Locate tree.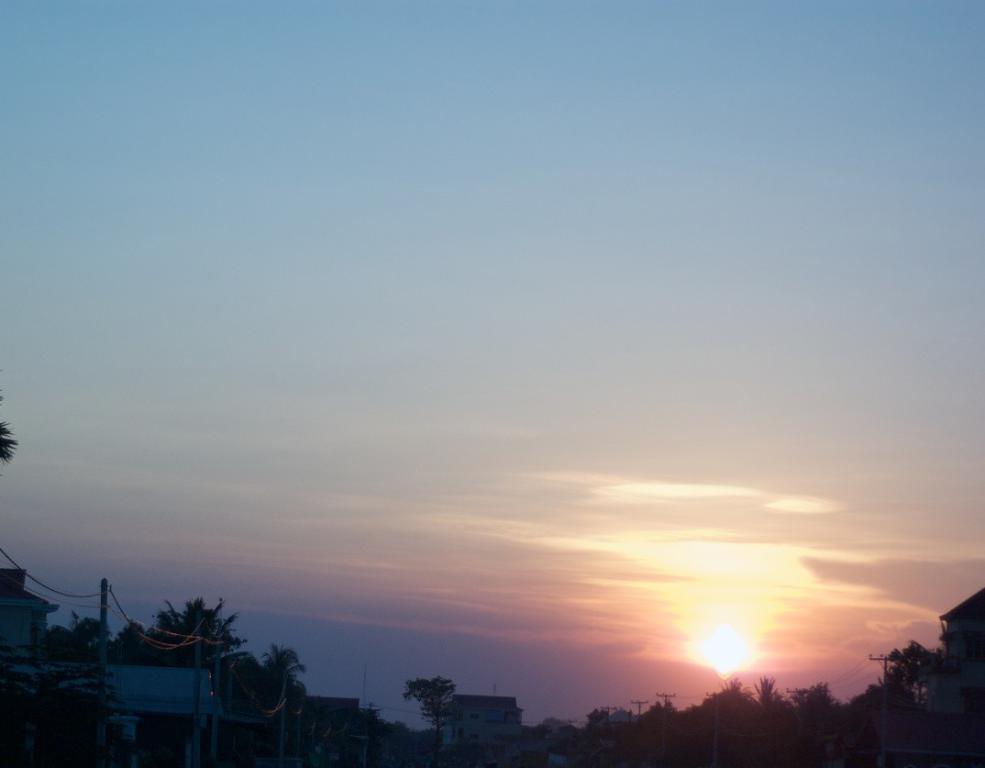
Bounding box: (224, 640, 304, 729).
